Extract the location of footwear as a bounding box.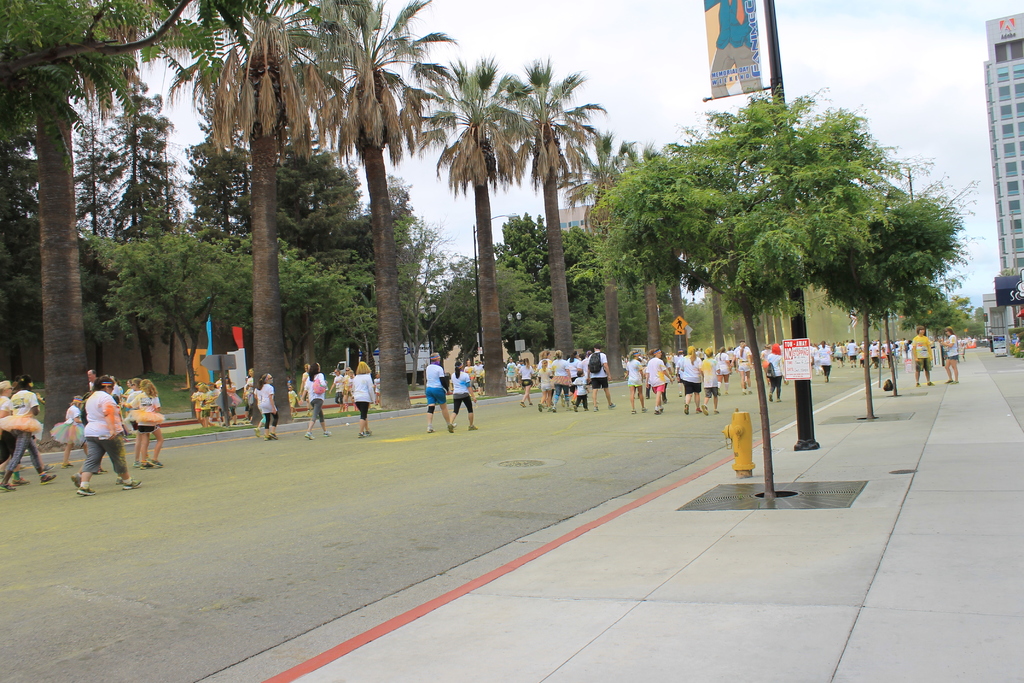
bbox=[739, 390, 744, 395].
